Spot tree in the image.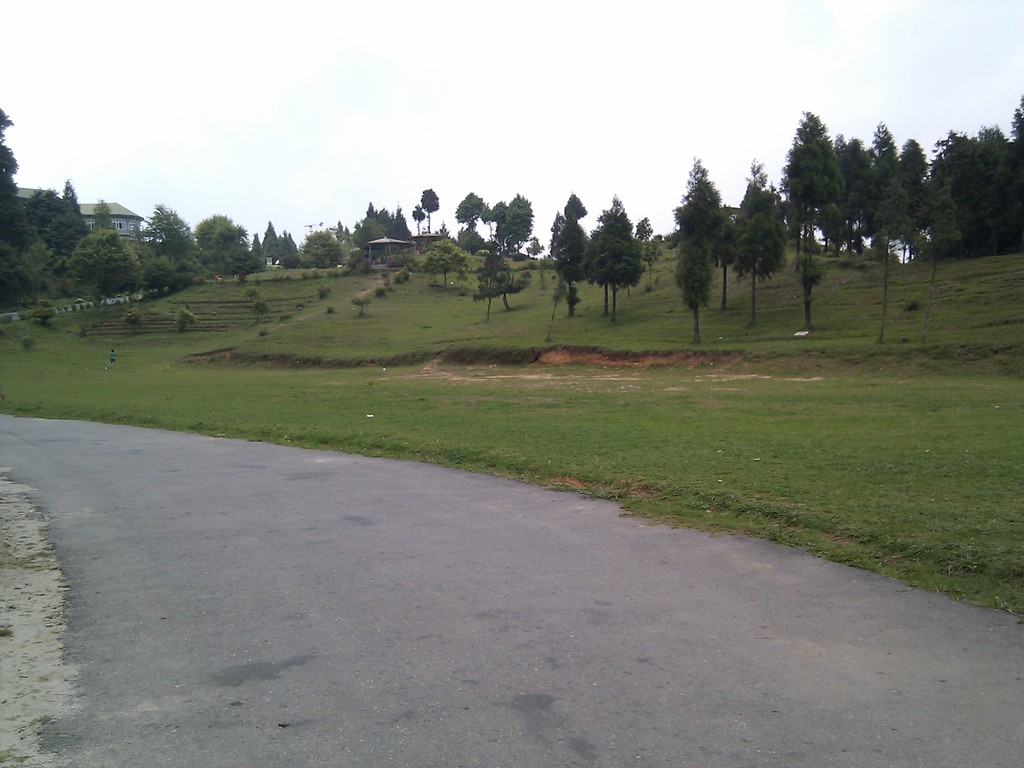
tree found at 471, 252, 531, 318.
